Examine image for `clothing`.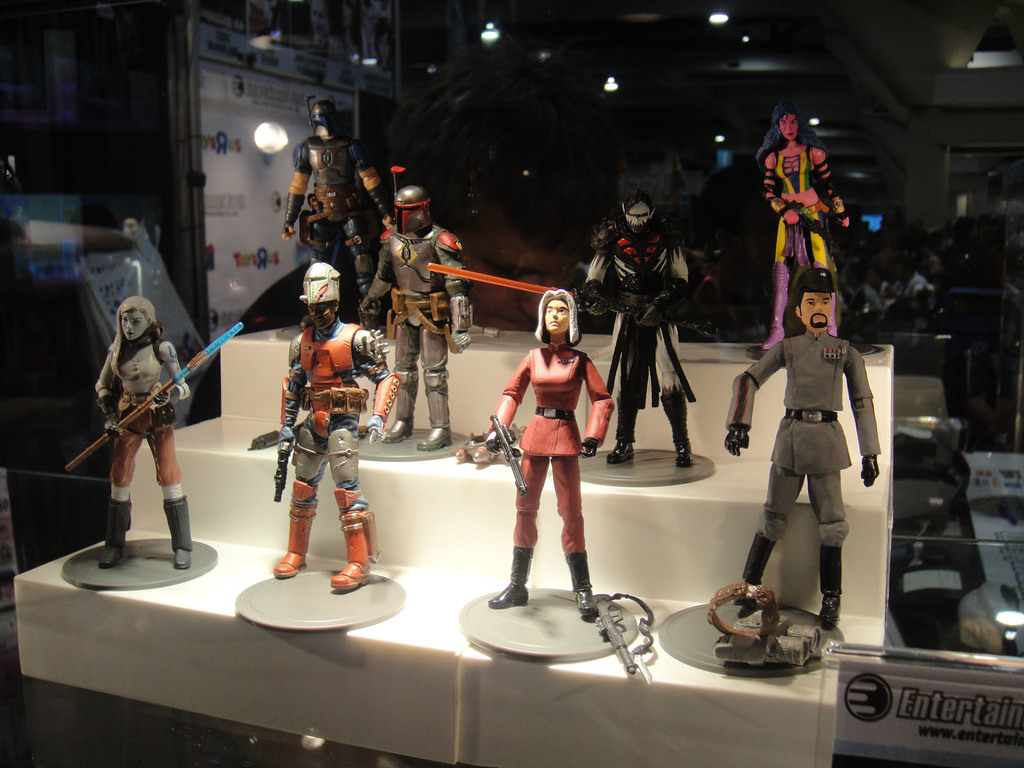
Examination result: bbox(764, 148, 836, 269).
